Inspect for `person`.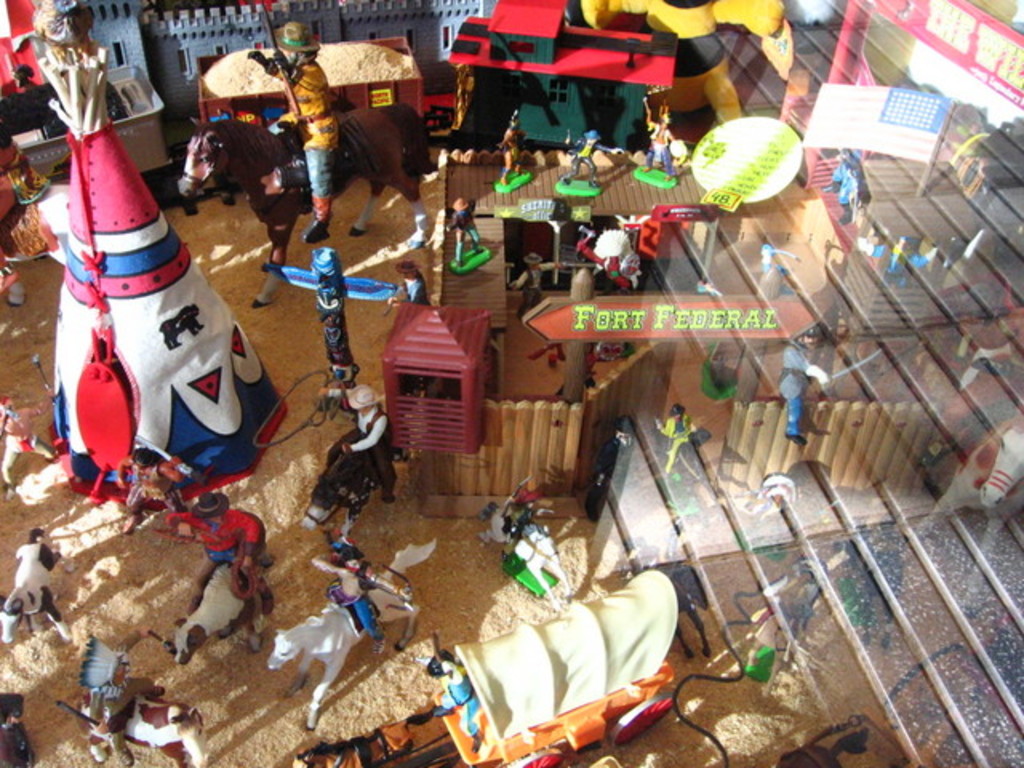
Inspection: x1=442, y1=197, x2=483, y2=262.
